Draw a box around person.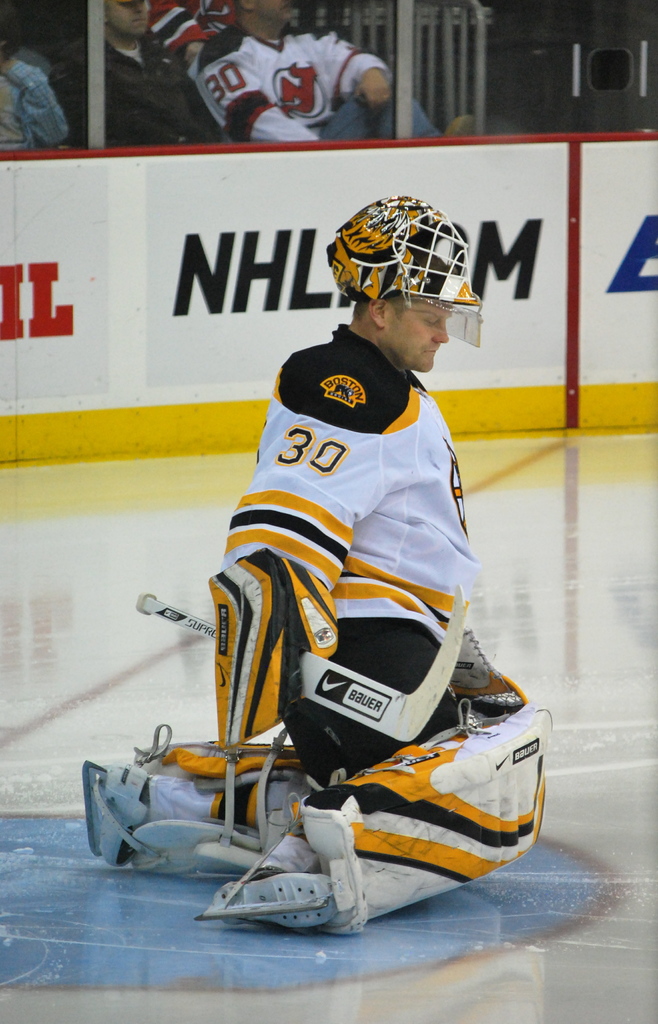
left=161, top=188, right=508, bottom=918.
